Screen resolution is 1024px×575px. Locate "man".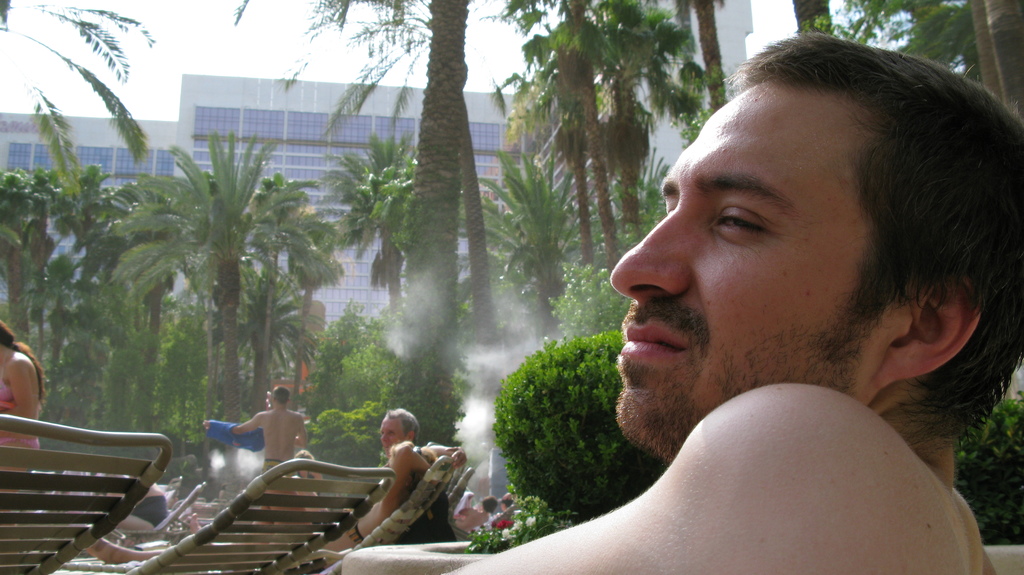
376 407 415 454.
